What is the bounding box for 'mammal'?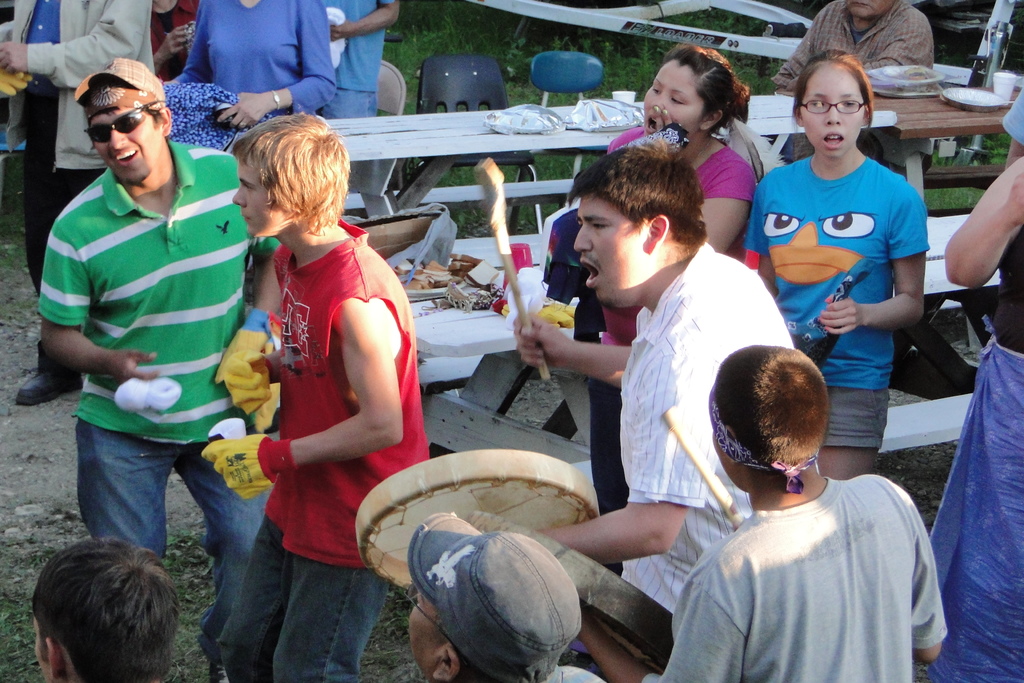
box(742, 51, 932, 481).
